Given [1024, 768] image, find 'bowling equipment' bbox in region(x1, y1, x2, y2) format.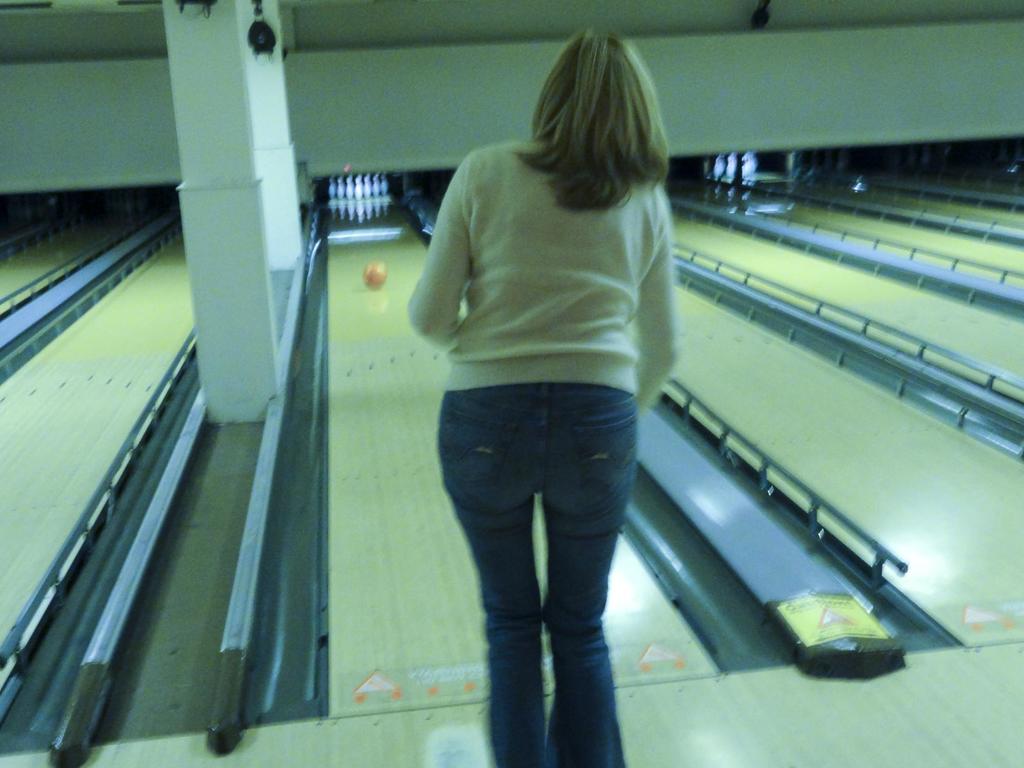
region(715, 152, 724, 179).
